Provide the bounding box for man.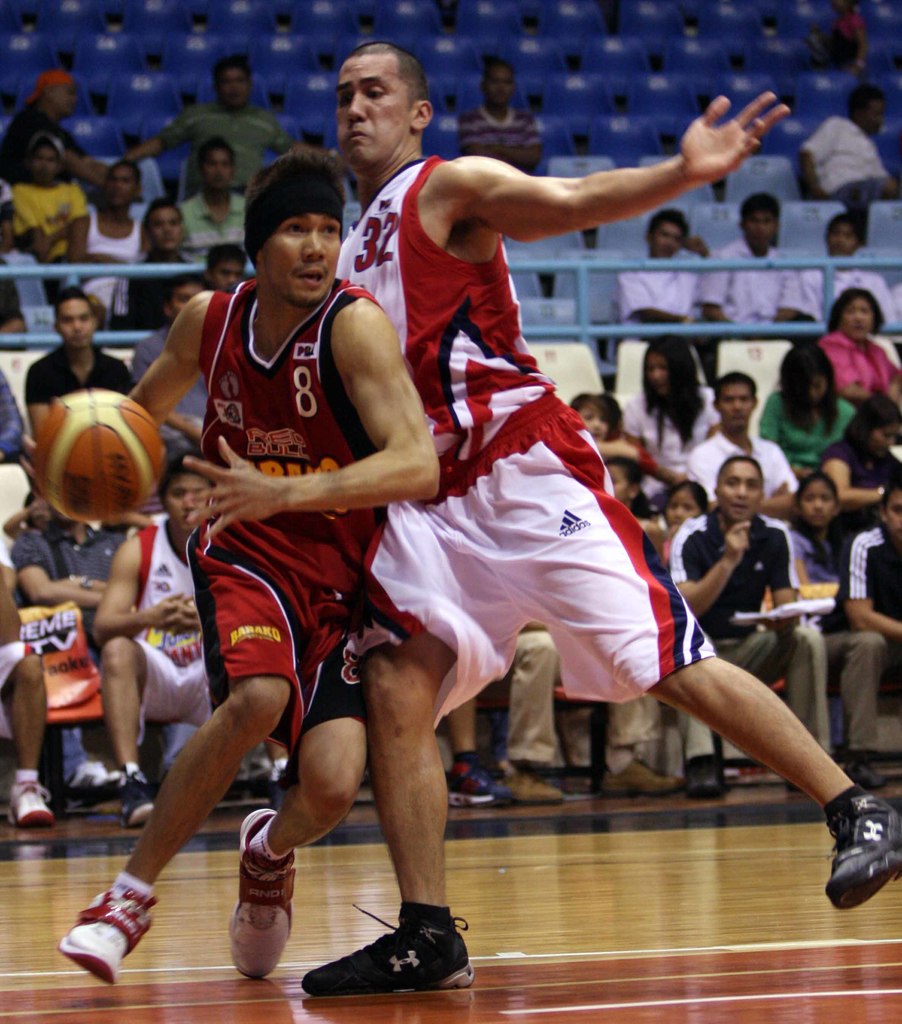
<region>689, 371, 800, 589</region>.
